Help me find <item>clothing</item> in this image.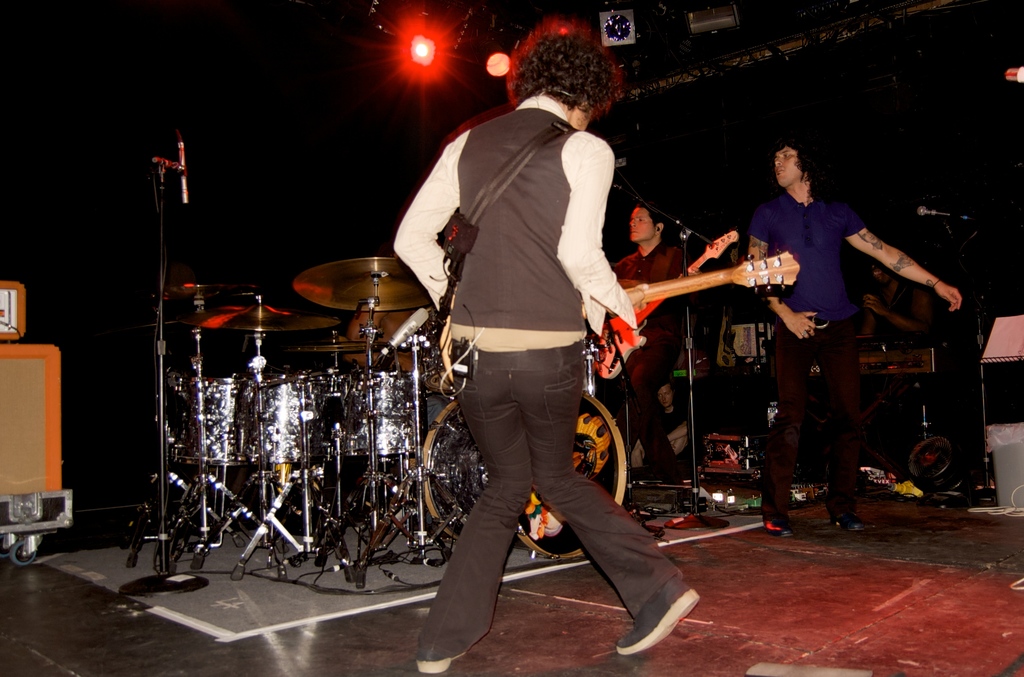
Found it: {"left": 614, "top": 240, "right": 686, "bottom": 482}.
